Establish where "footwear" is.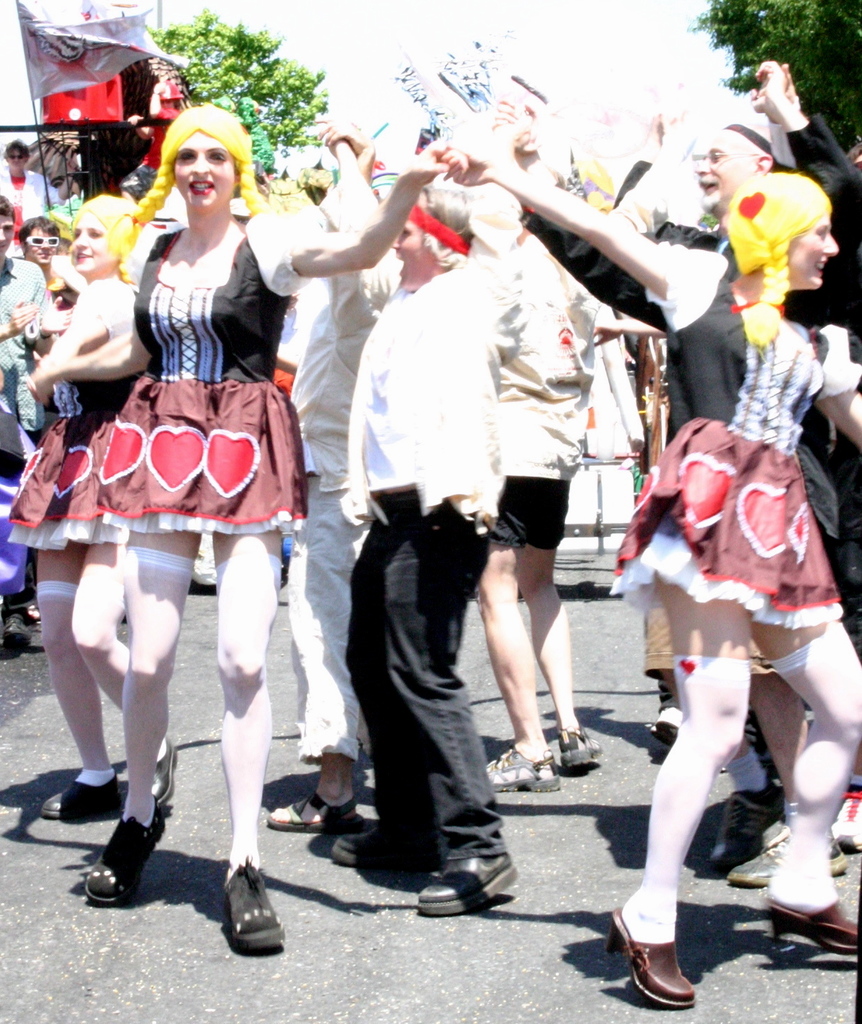
Established at locate(41, 773, 120, 815).
